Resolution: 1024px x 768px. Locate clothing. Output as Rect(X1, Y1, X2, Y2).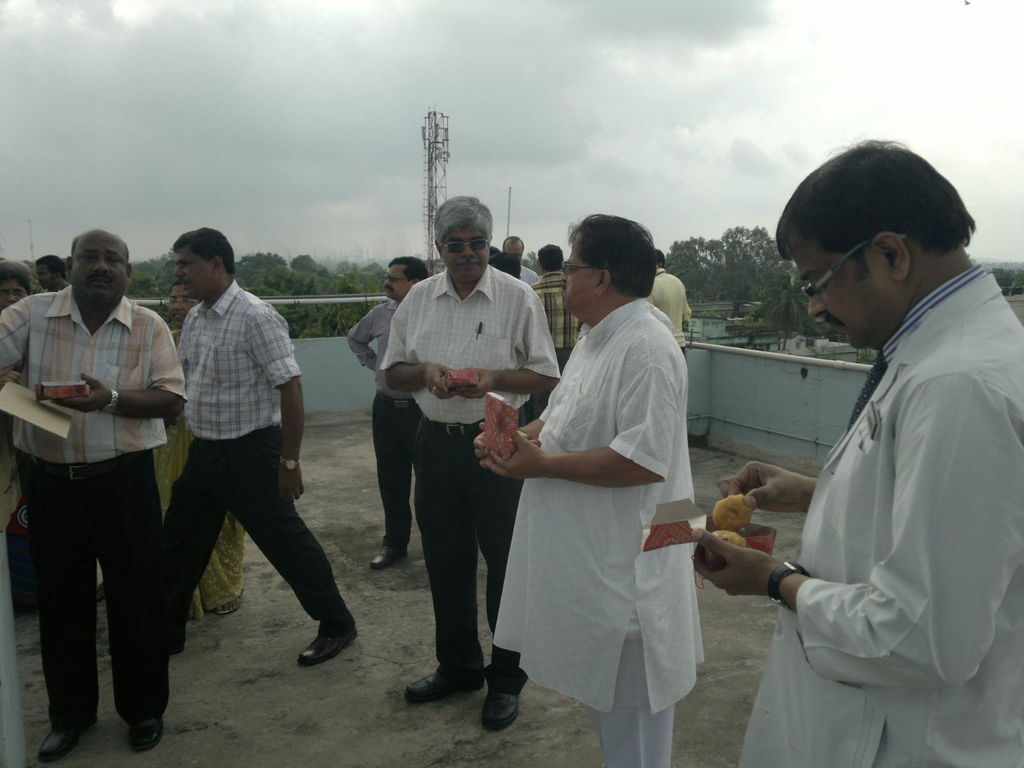
Rect(0, 276, 189, 738).
